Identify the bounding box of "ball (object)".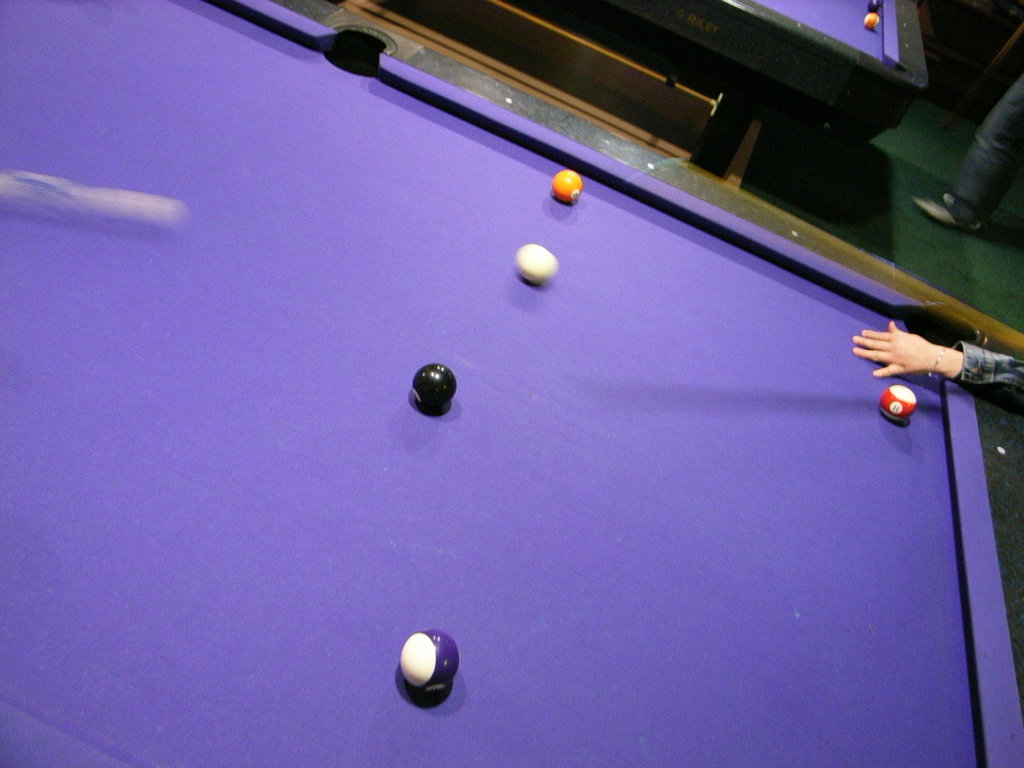
x1=878, y1=385, x2=920, y2=425.
